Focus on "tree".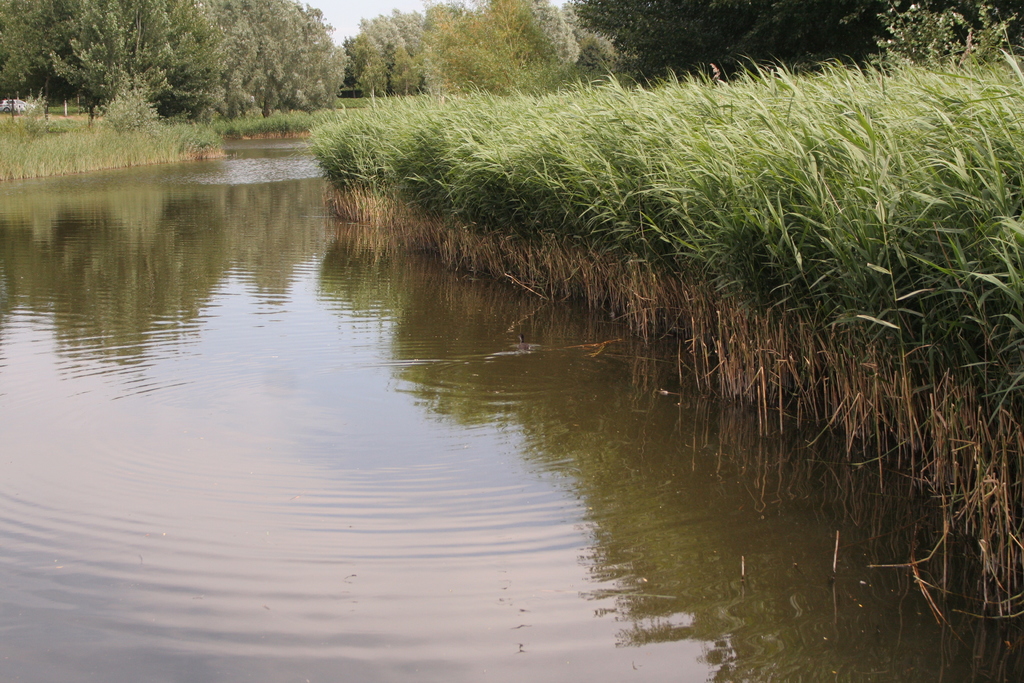
Focused at detection(211, 0, 348, 117).
